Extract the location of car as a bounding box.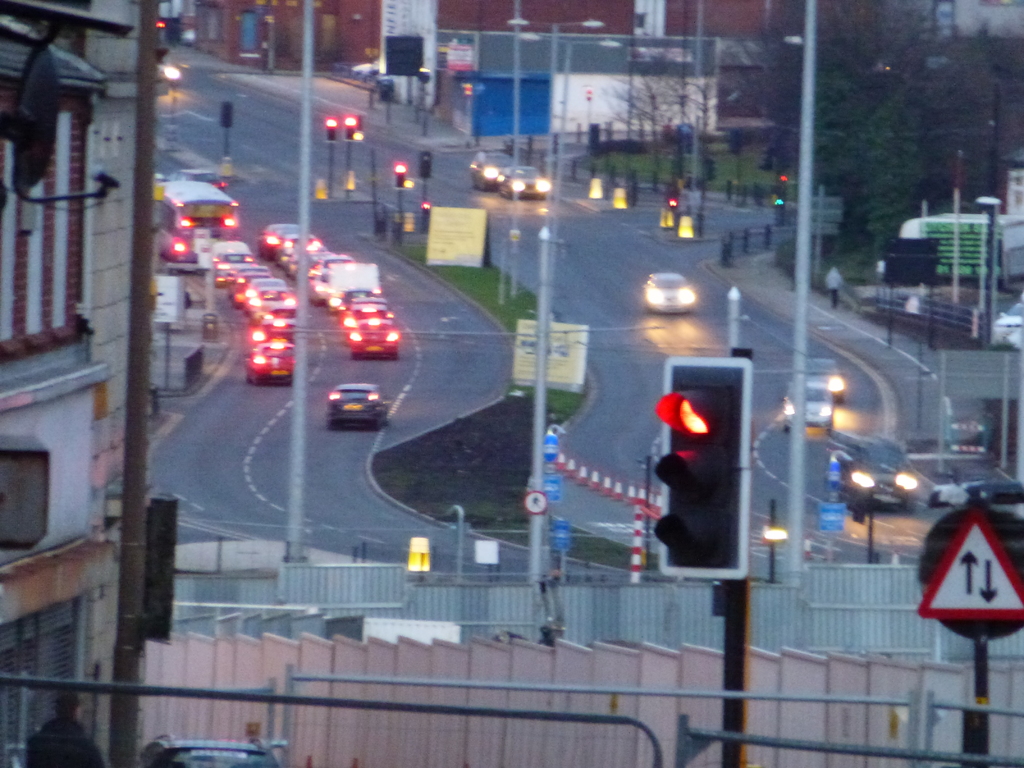
Rect(329, 374, 378, 427).
